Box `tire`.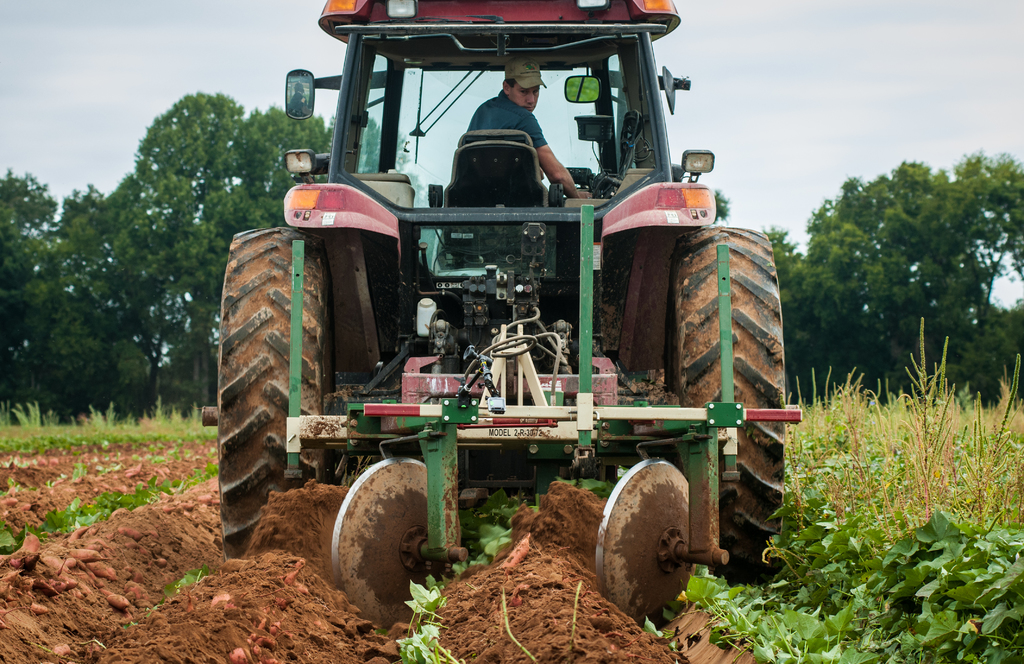
BBox(204, 229, 360, 558).
